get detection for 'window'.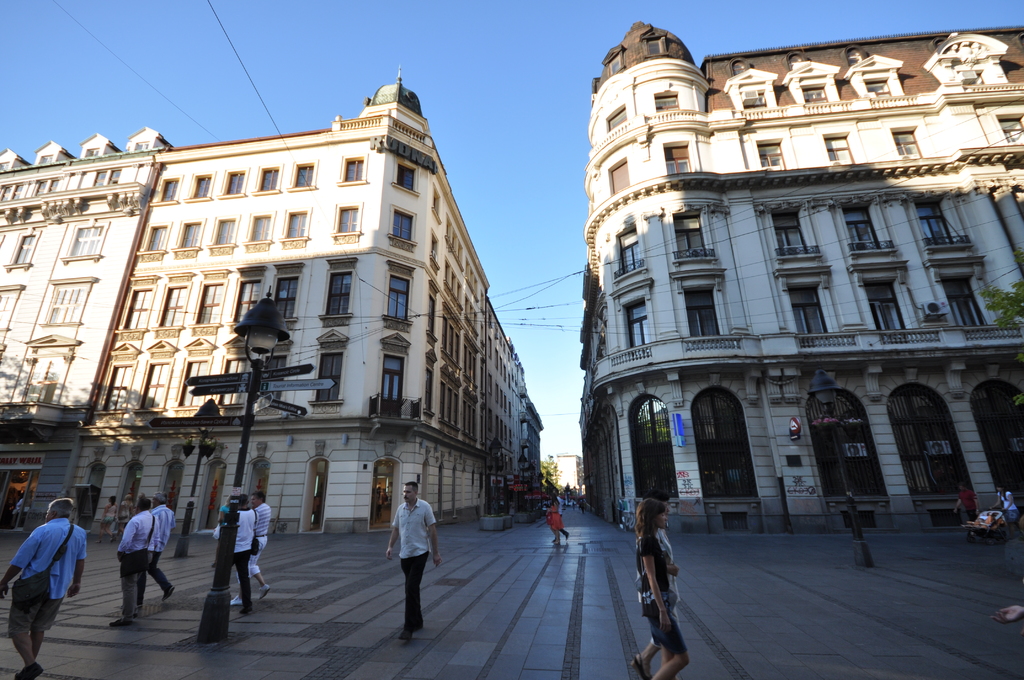
Detection: <bbox>158, 270, 198, 336</bbox>.
